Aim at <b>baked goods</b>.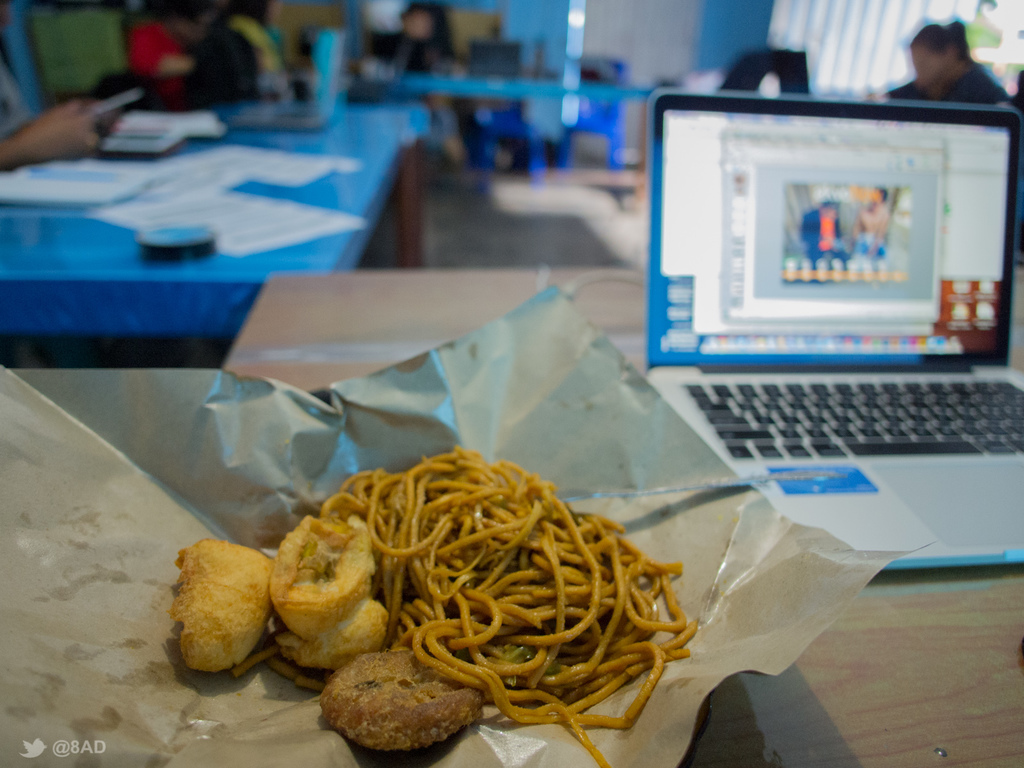
Aimed at BBox(264, 509, 383, 666).
